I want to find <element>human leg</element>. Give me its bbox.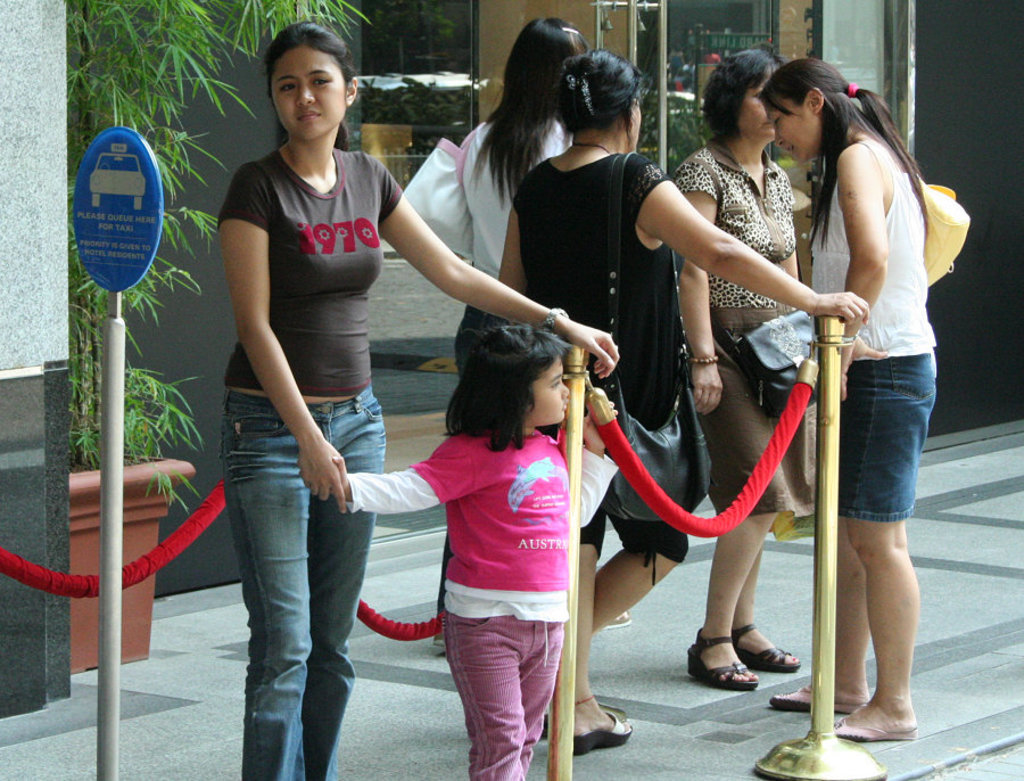
562:535:627:742.
